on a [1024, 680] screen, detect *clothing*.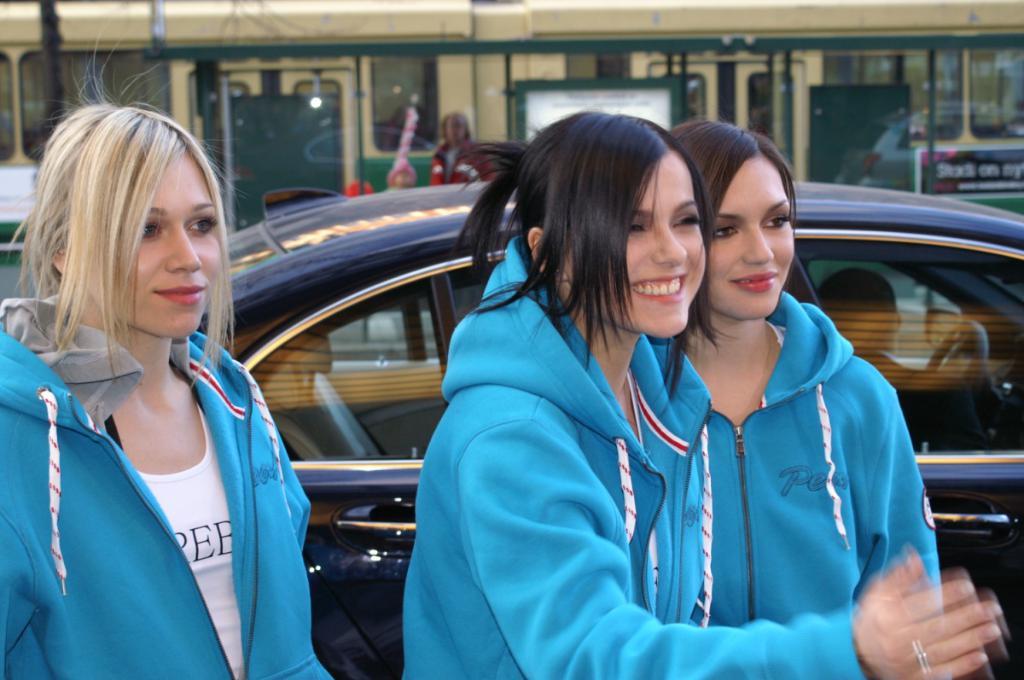
box=[674, 284, 941, 631].
